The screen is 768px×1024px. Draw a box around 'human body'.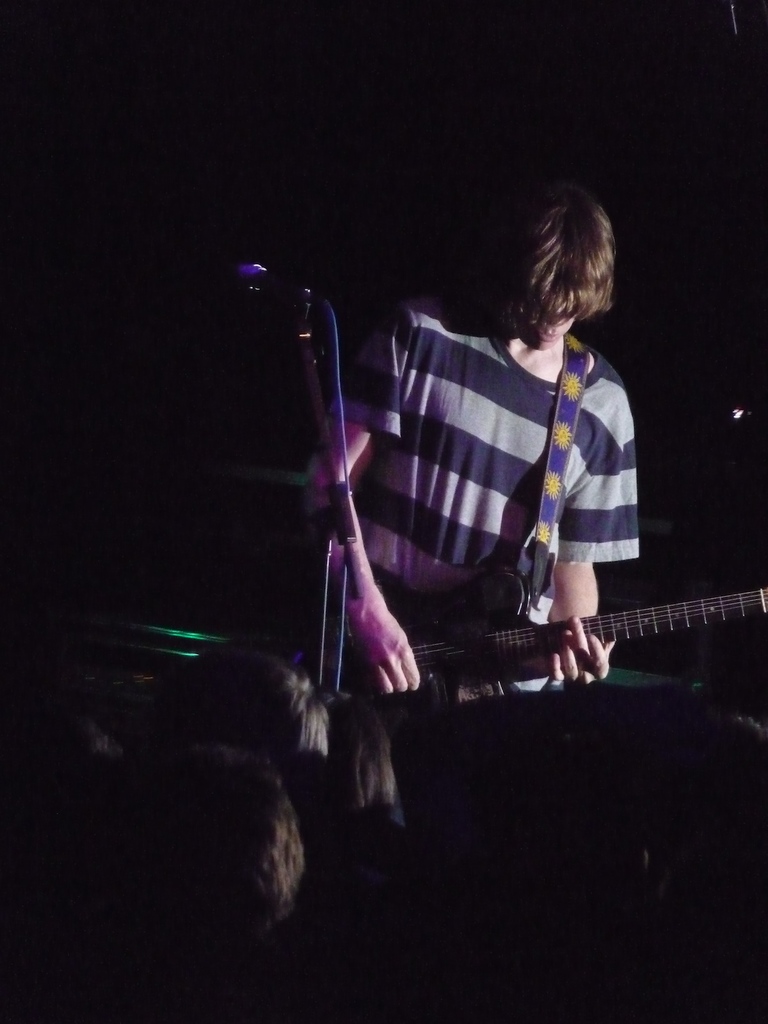
[271, 156, 700, 935].
